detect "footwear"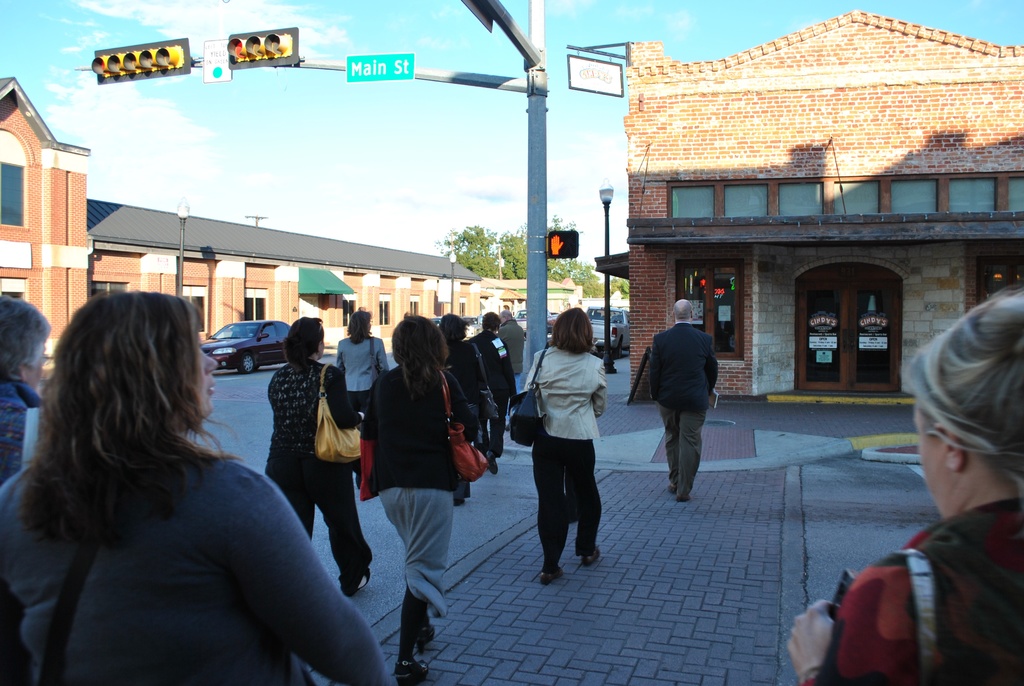
<region>483, 453, 497, 478</region>
